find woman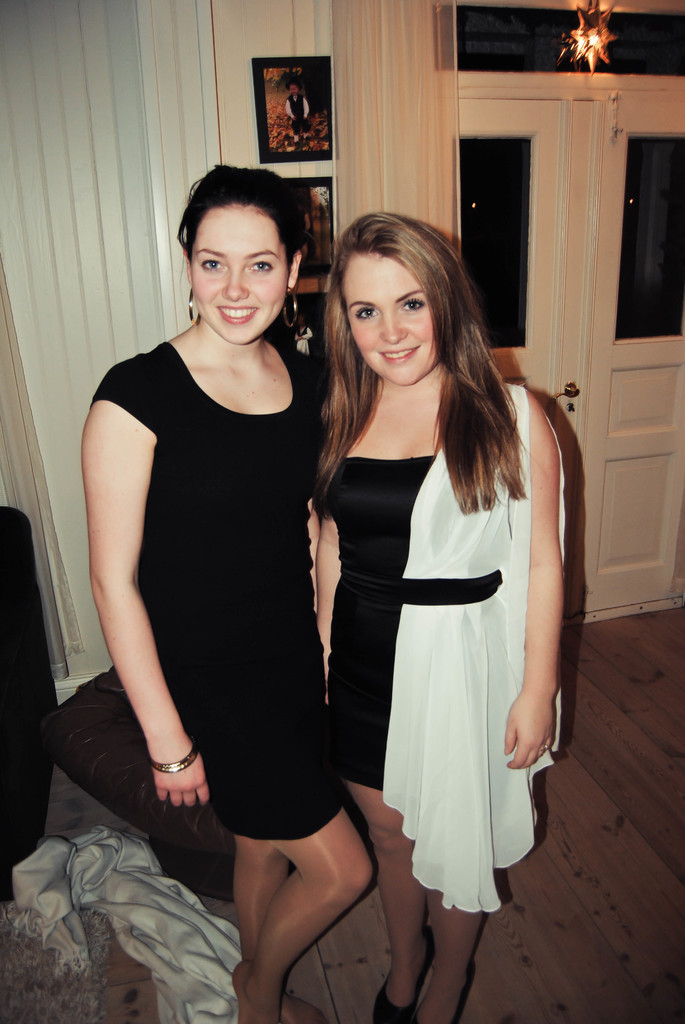
region(297, 212, 567, 1005)
